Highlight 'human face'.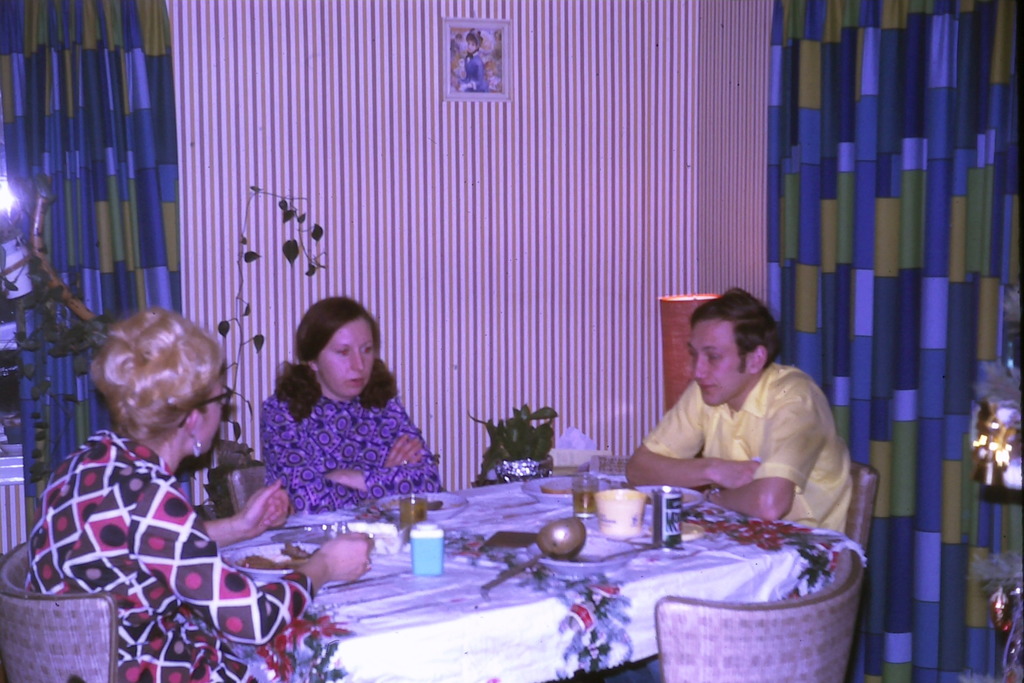
Highlighted region: BBox(201, 378, 222, 448).
